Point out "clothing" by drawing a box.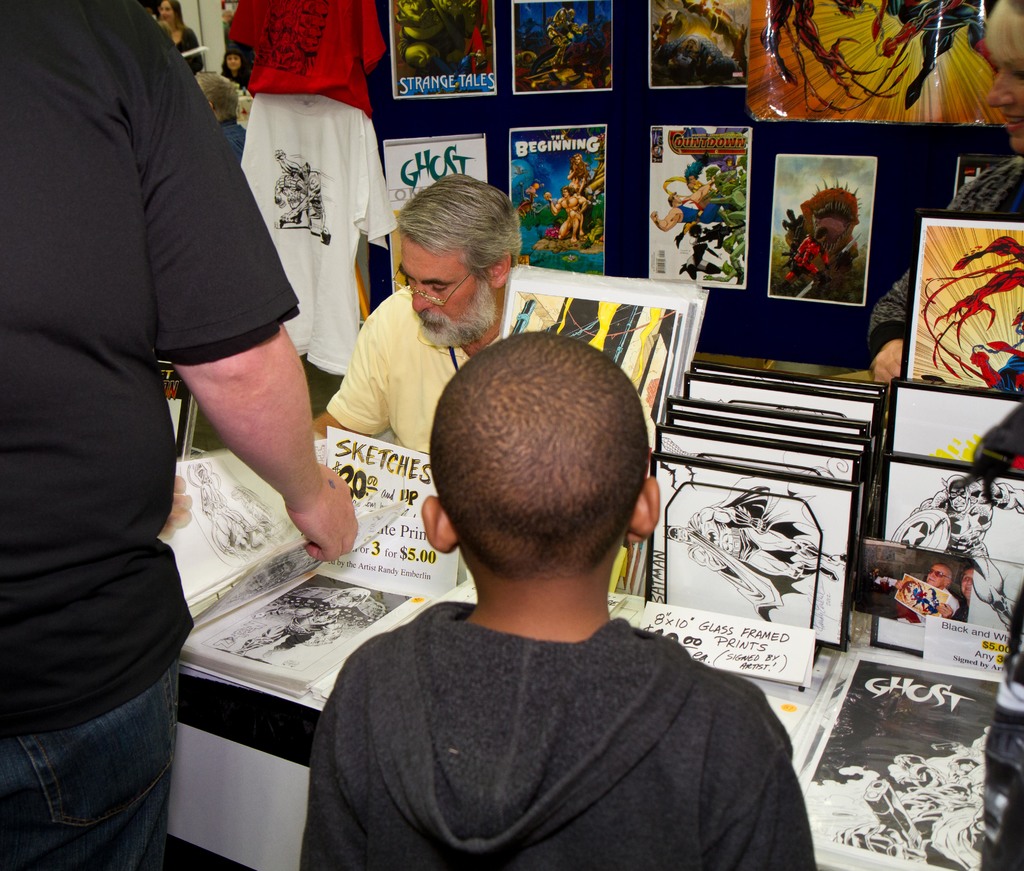
{"x1": 232, "y1": 87, "x2": 399, "y2": 387}.
